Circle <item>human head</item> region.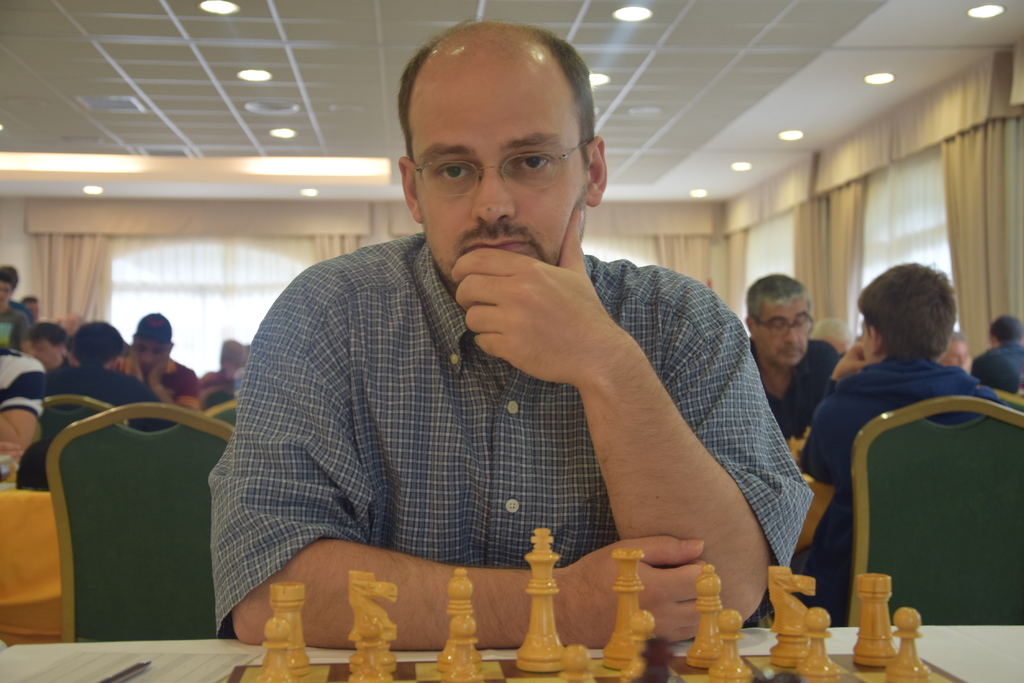
Region: 0,262,22,305.
